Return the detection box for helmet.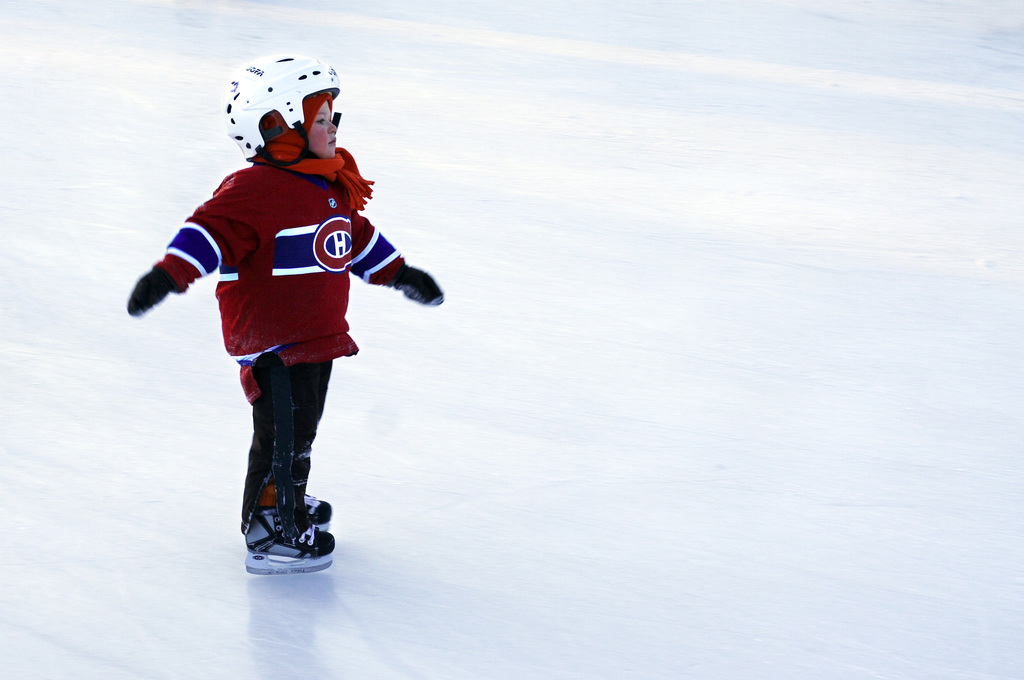
Rect(220, 55, 336, 160).
